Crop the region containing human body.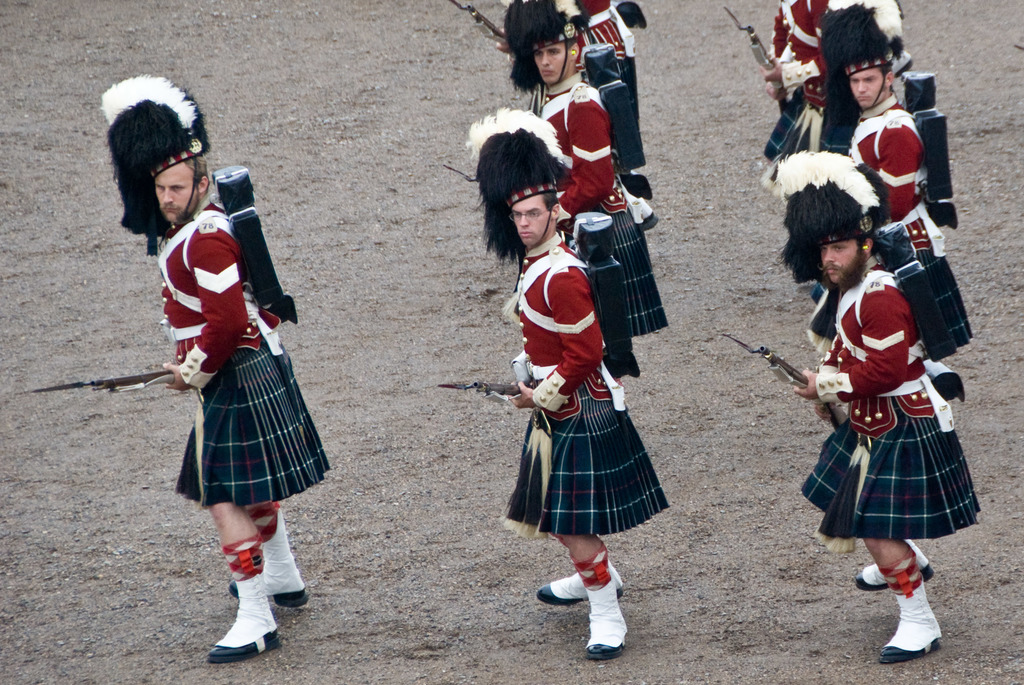
Crop region: rect(833, 101, 961, 226).
